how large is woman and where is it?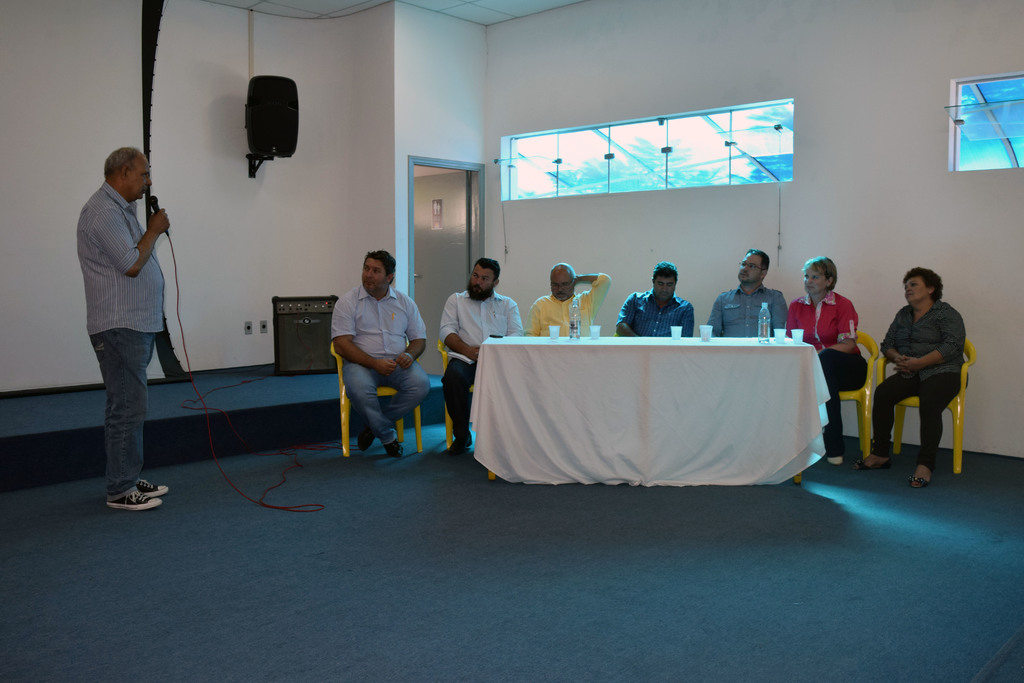
Bounding box: crop(859, 267, 965, 489).
